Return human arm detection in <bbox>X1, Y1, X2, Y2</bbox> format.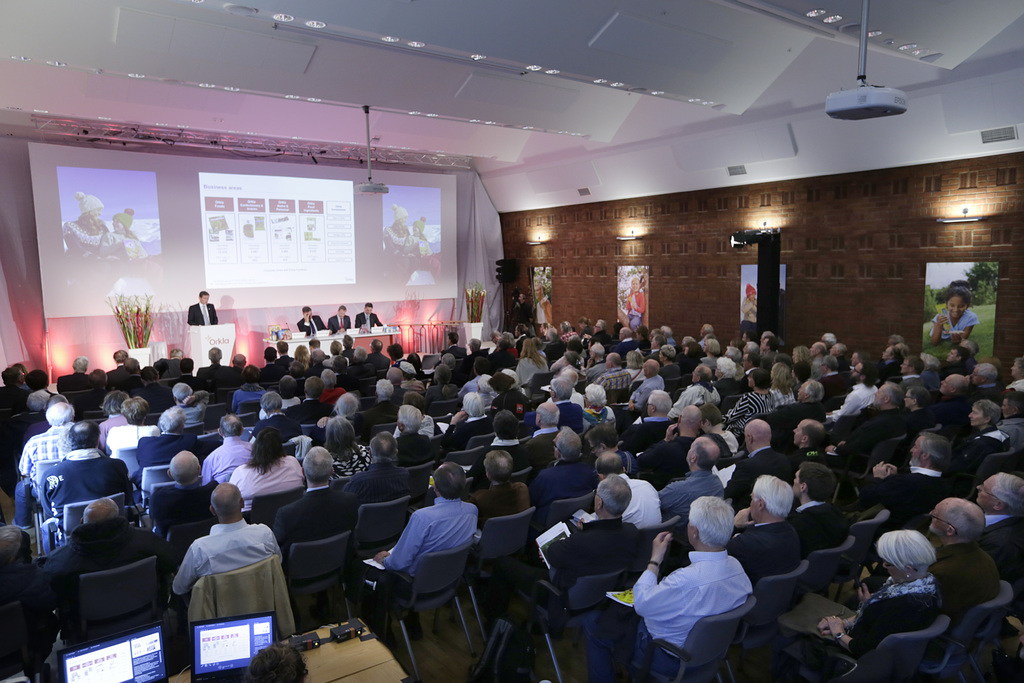
<bbox>718, 393, 755, 424</bbox>.
